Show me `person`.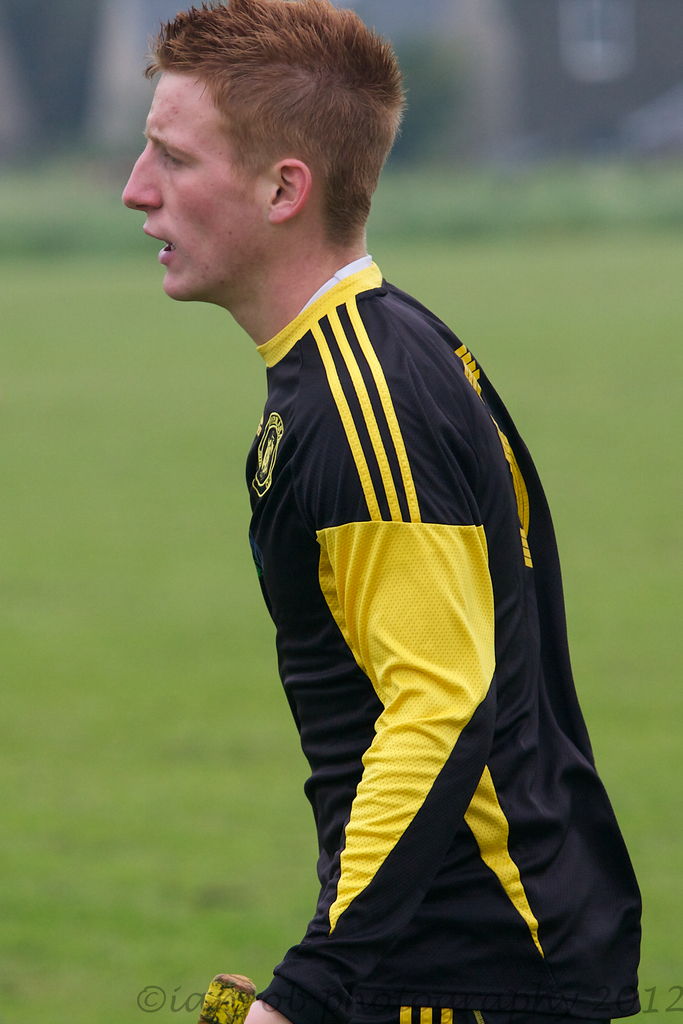
`person` is here: 120 0 646 1023.
